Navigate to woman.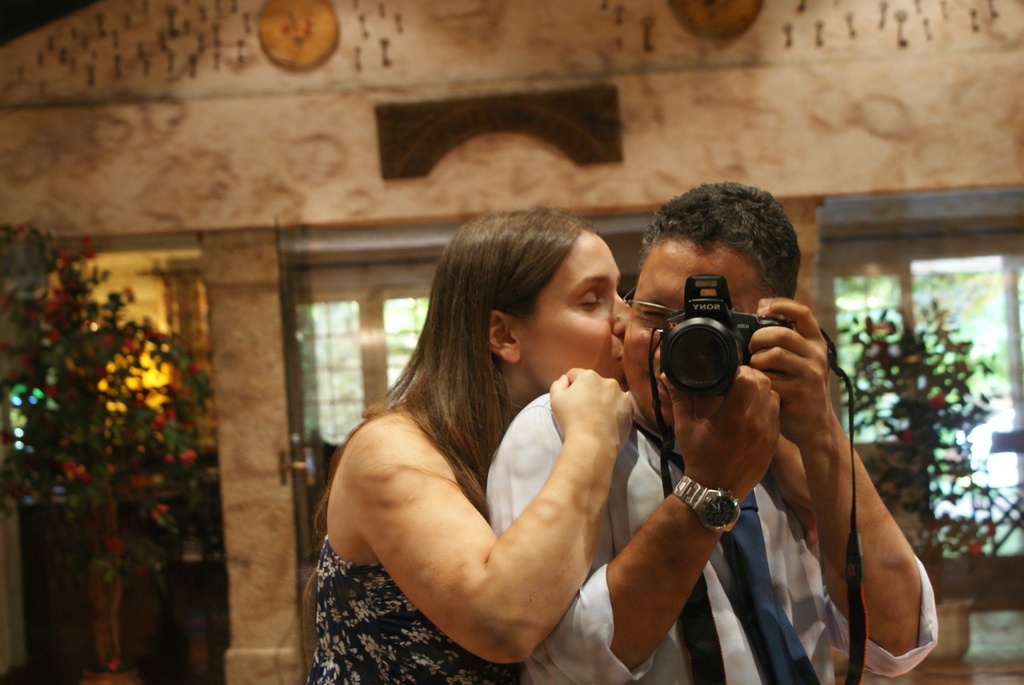
Navigation target: 307/195/679/684.
